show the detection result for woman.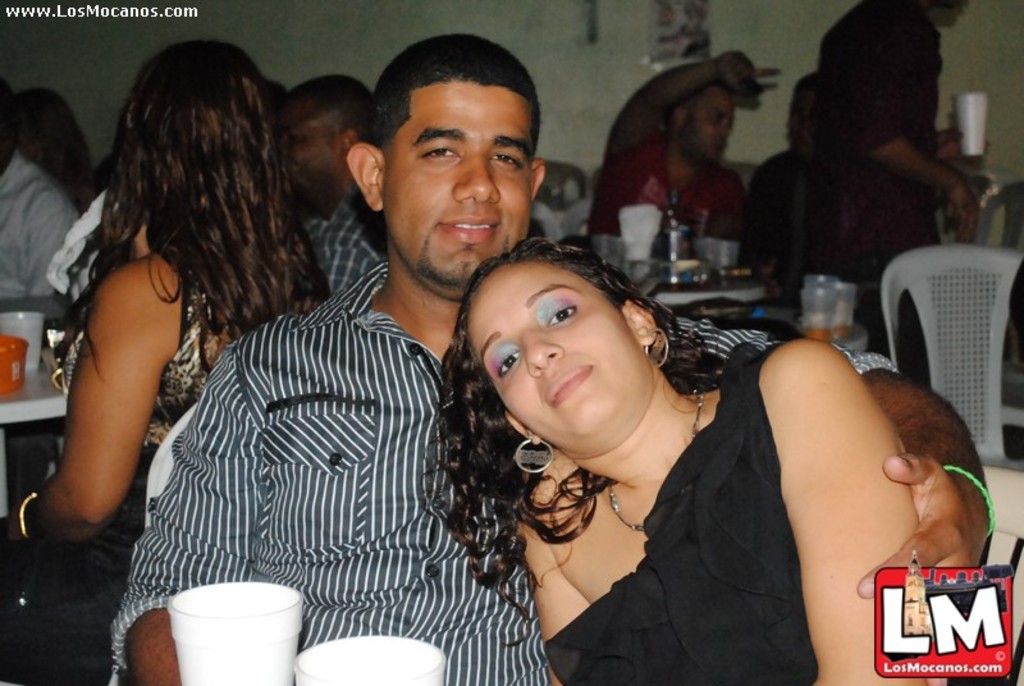
[left=424, top=232, right=928, bottom=685].
